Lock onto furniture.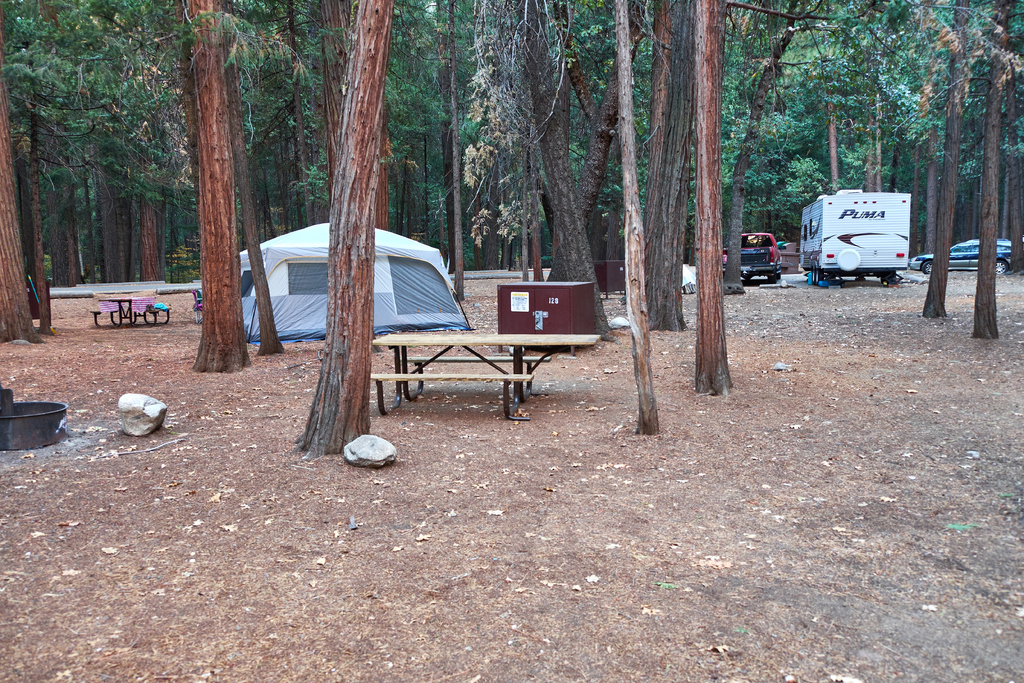
Locked: {"left": 90, "top": 295, "right": 172, "bottom": 327}.
